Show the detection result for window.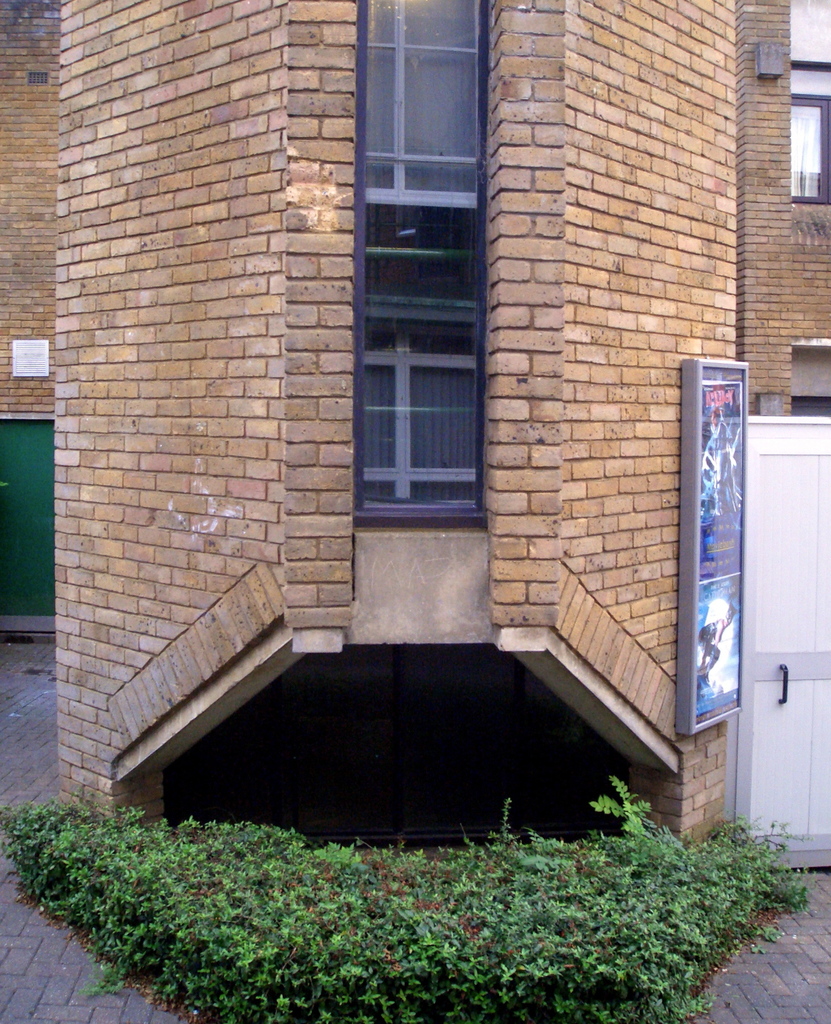
bbox=(348, 23, 504, 545).
